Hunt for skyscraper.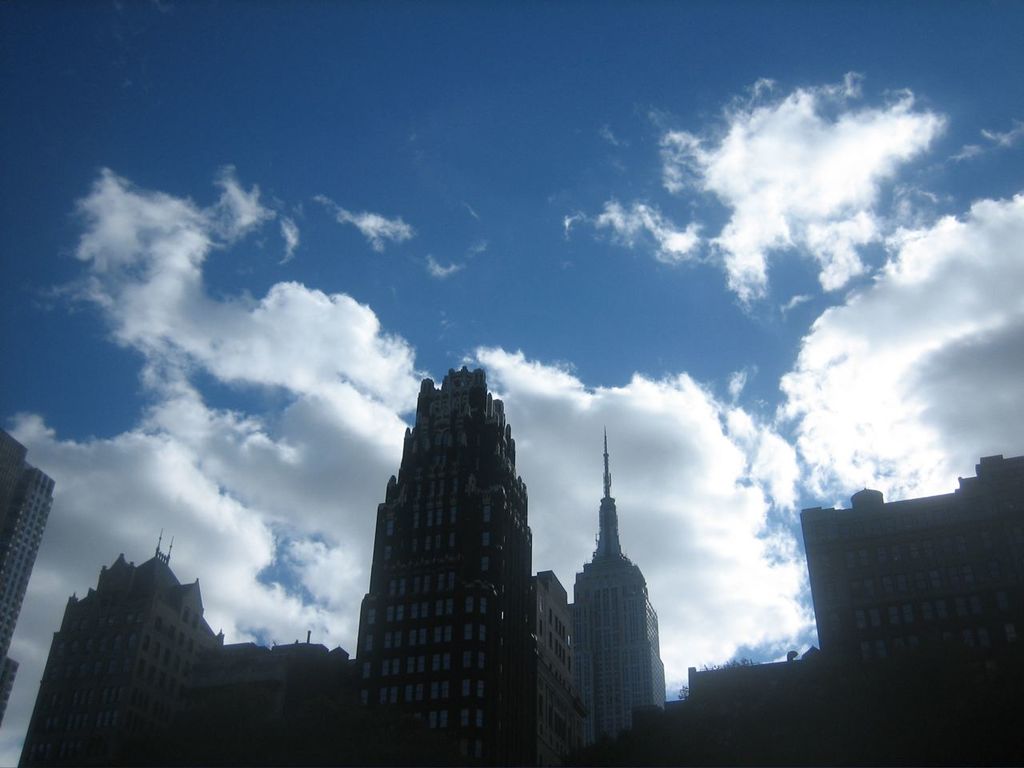
Hunted down at x1=0, y1=426, x2=55, y2=722.
